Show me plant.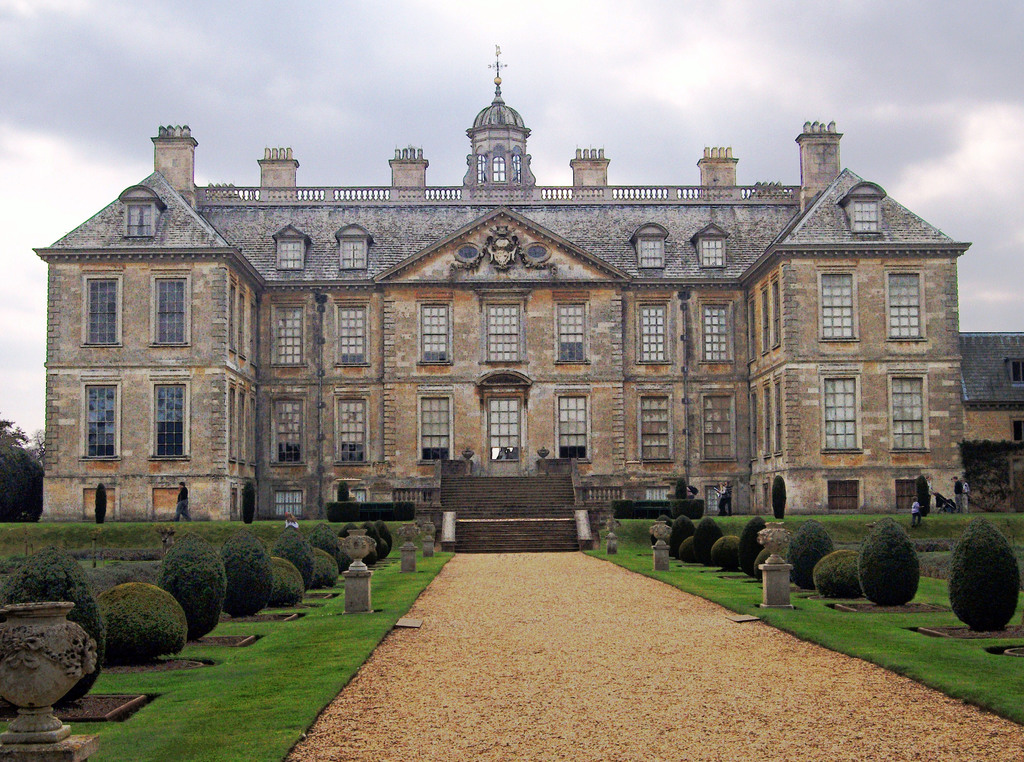
plant is here: [x1=1, y1=519, x2=435, y2=562].
